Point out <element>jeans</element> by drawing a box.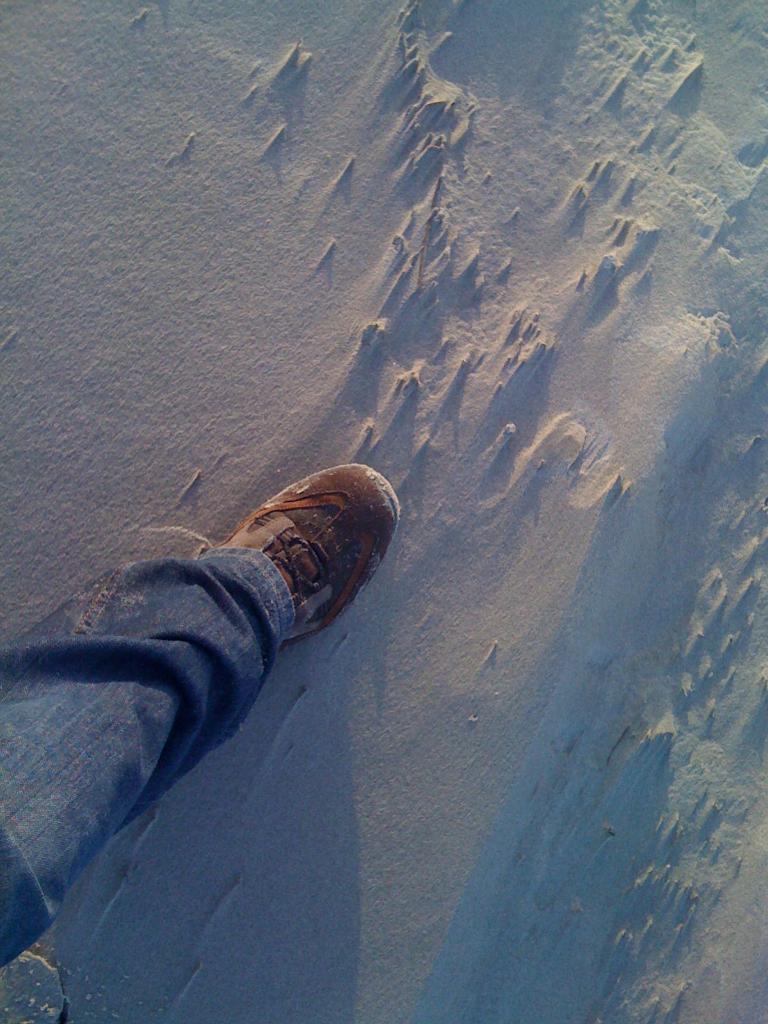
(7, 484, 388, 916).
